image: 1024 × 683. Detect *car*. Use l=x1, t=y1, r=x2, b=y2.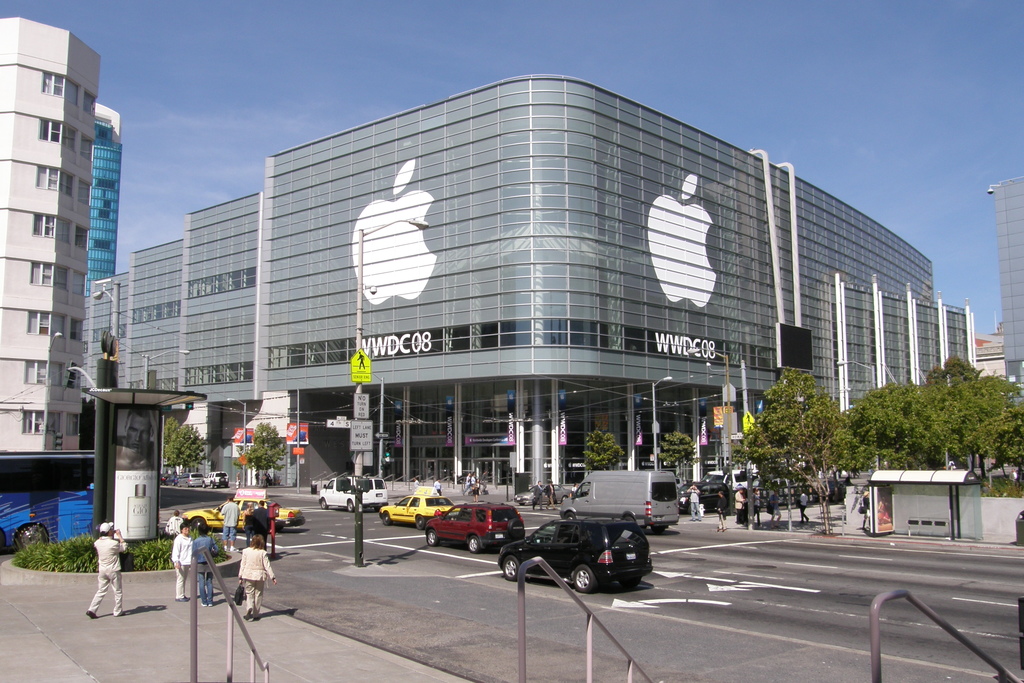
l=204, t=470, r=228, b=490.
